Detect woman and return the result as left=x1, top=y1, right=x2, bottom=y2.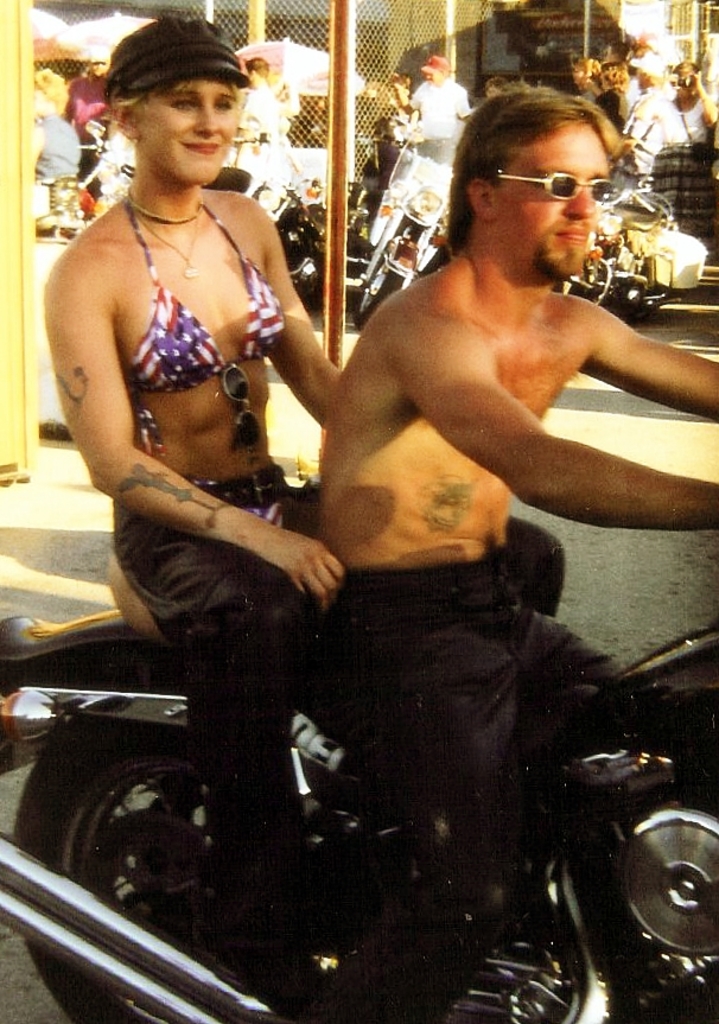
left=44, top=0, right=361, bottom=816.
